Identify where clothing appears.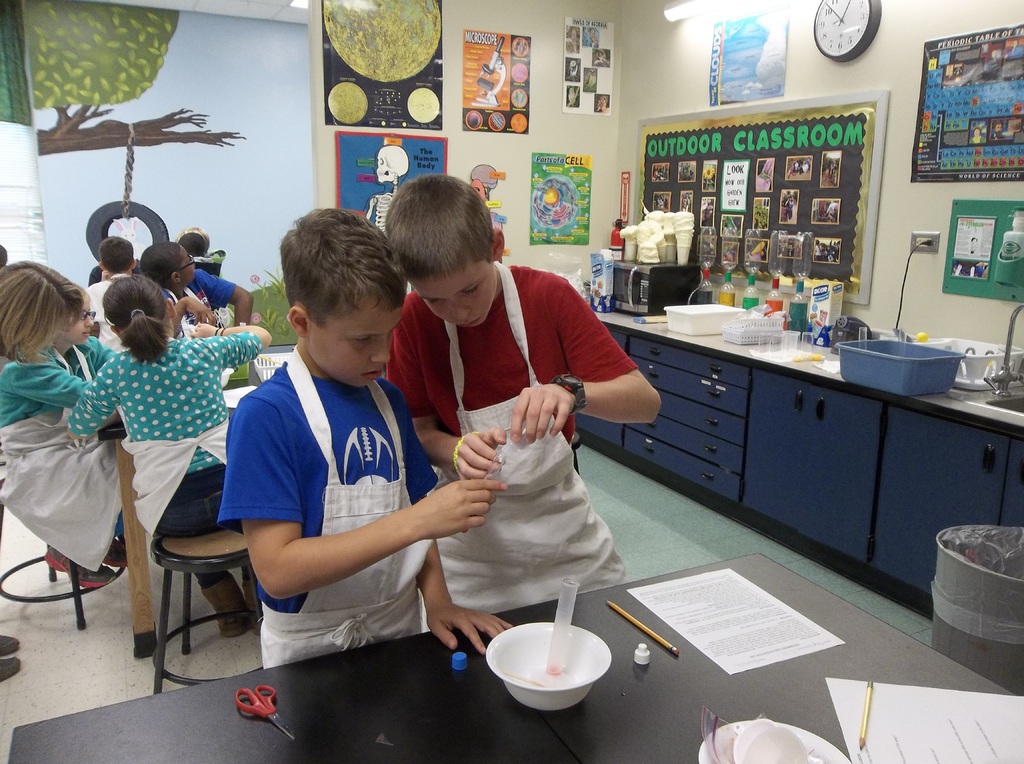
Appears at Rect(815, 242, 840, 260).
